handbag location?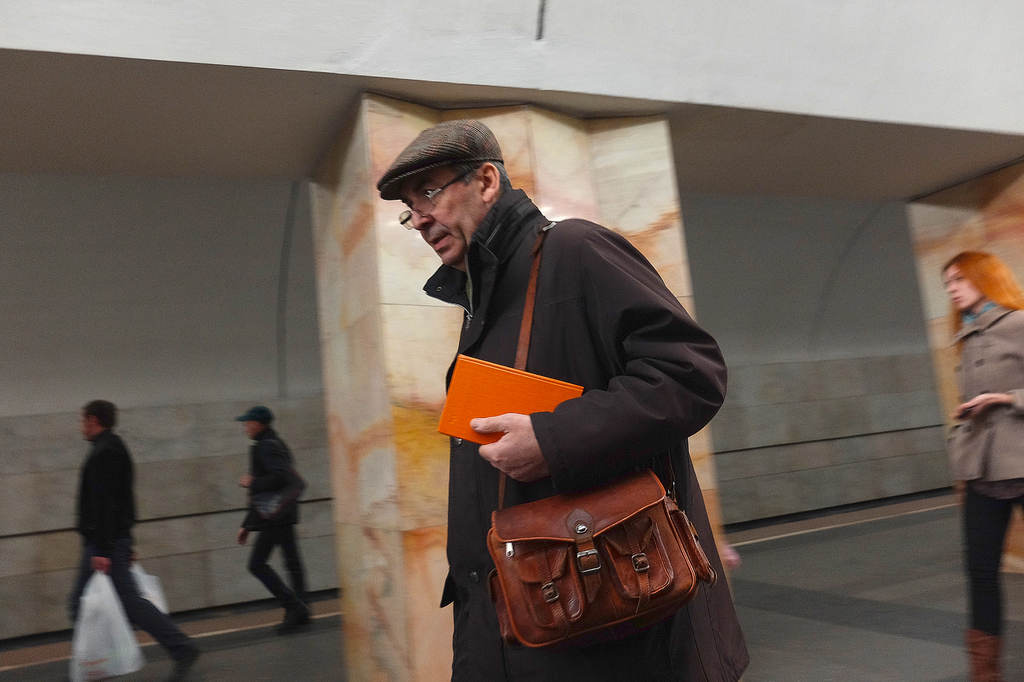
left=487, top=218, right=716, bottom=652
